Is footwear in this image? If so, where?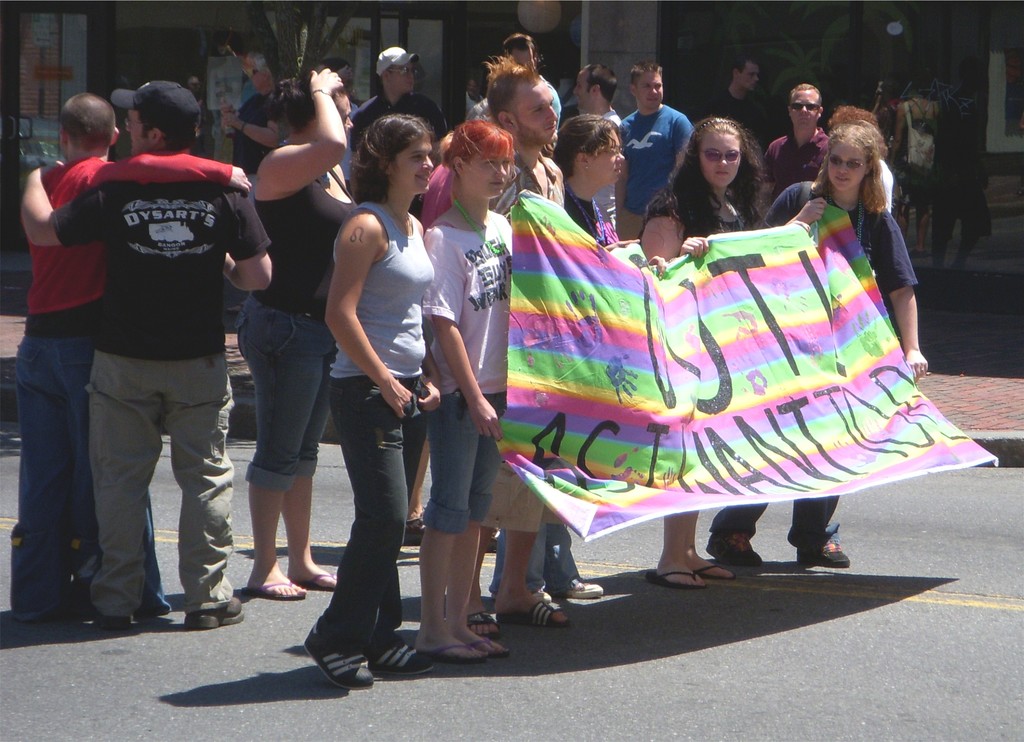
Yes, at bbox=[241, 583, 305, 601].
